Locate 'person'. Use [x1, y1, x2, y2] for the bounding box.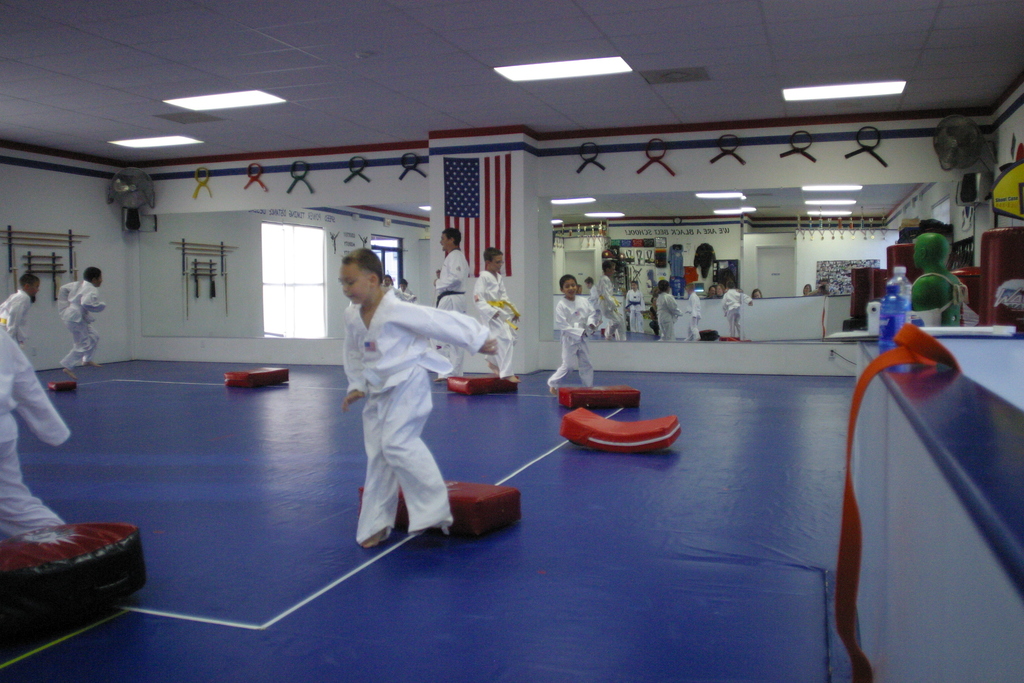
[627, 277, 644, 324].
